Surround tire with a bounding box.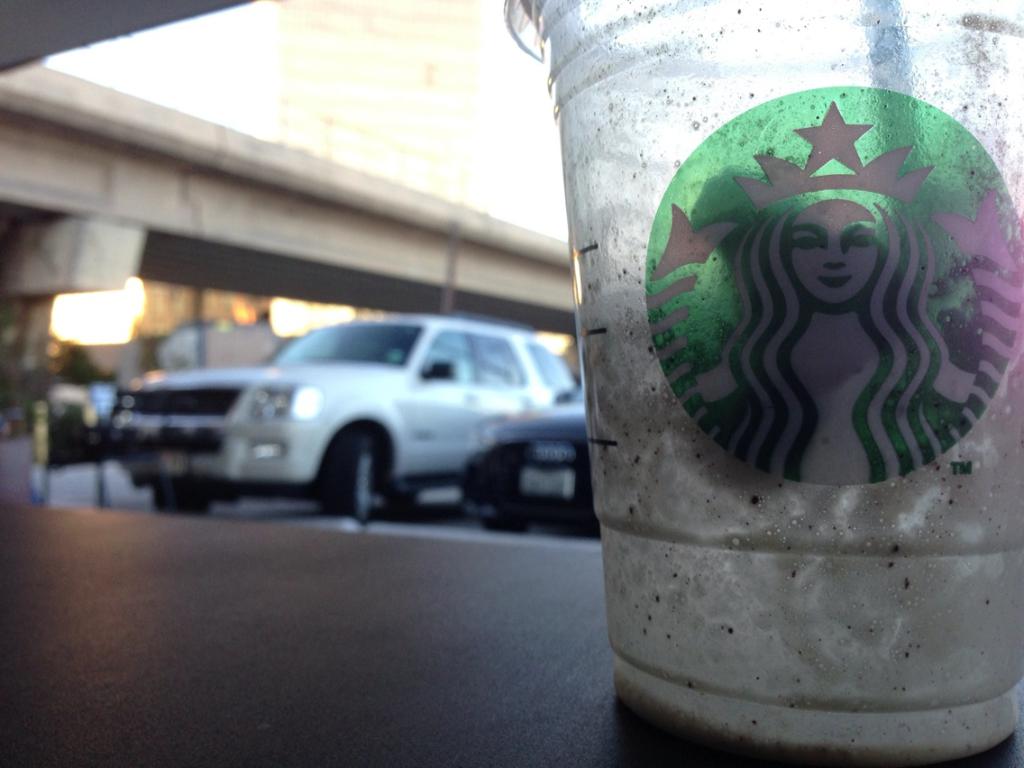
[159, 486, 206, 518].
